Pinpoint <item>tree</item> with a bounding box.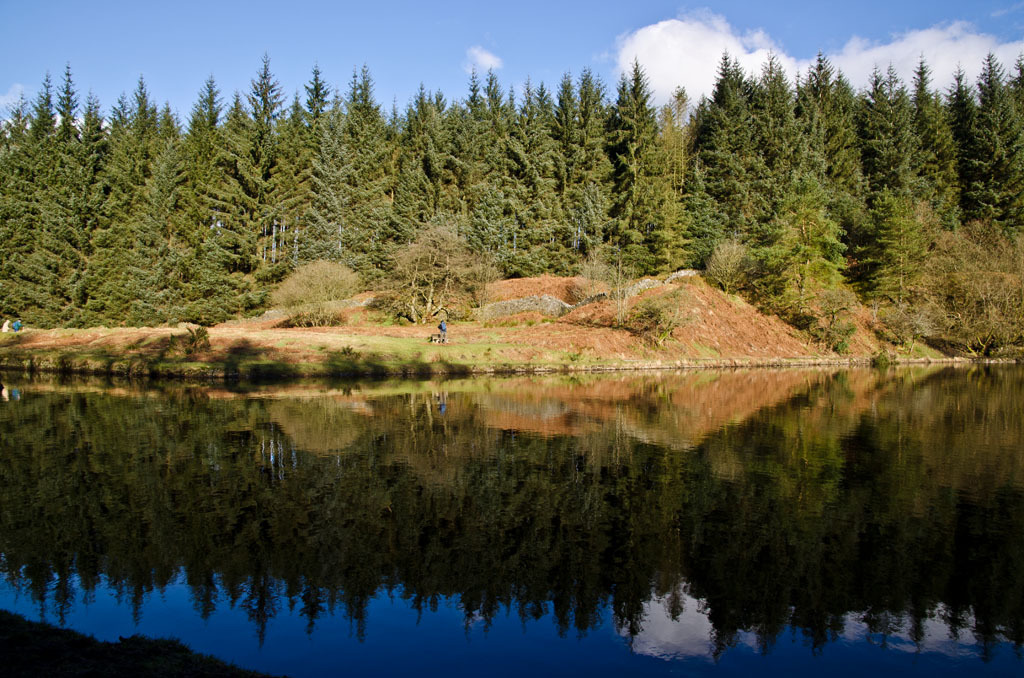
crop(784, 48, 857, 209).
